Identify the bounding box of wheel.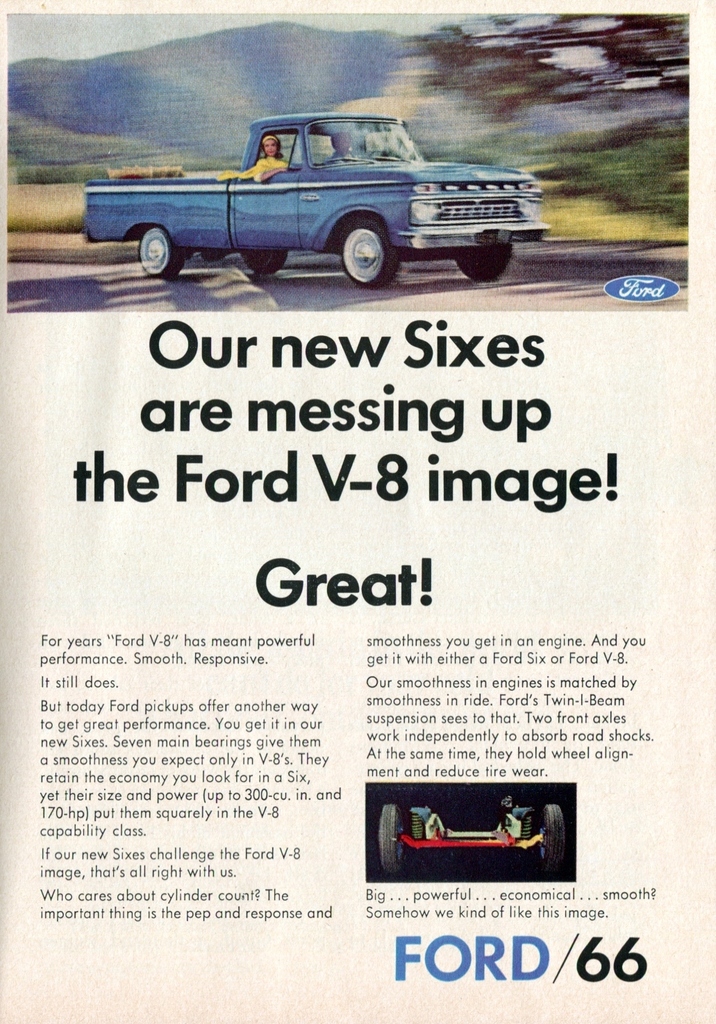
box(333, 212, 408, 289).
